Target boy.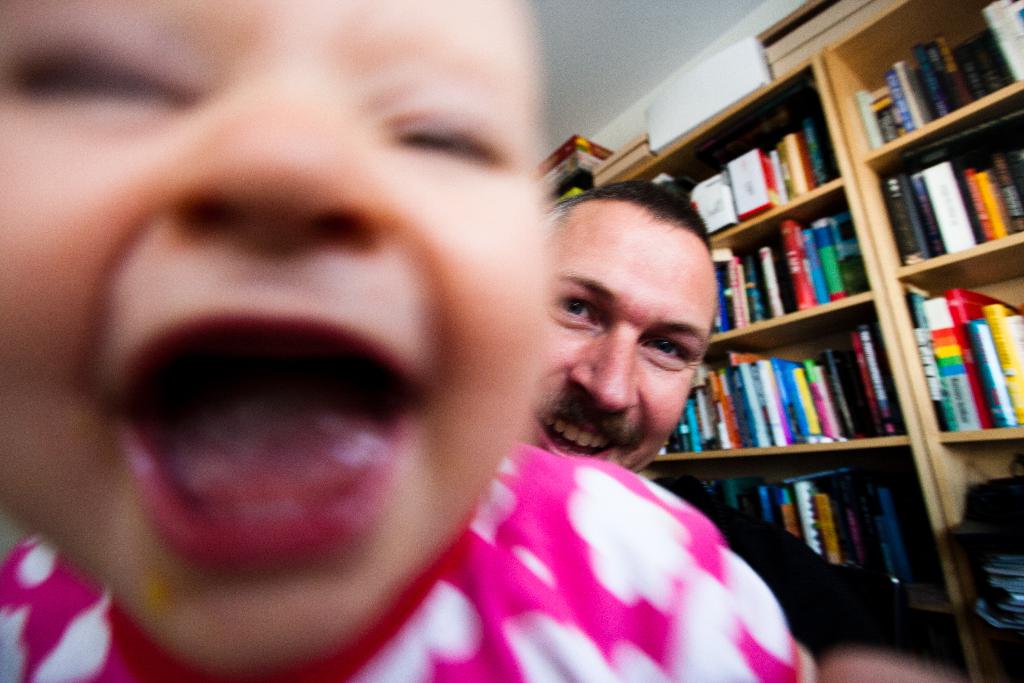
Target region: (0, 0, 812, 682).
